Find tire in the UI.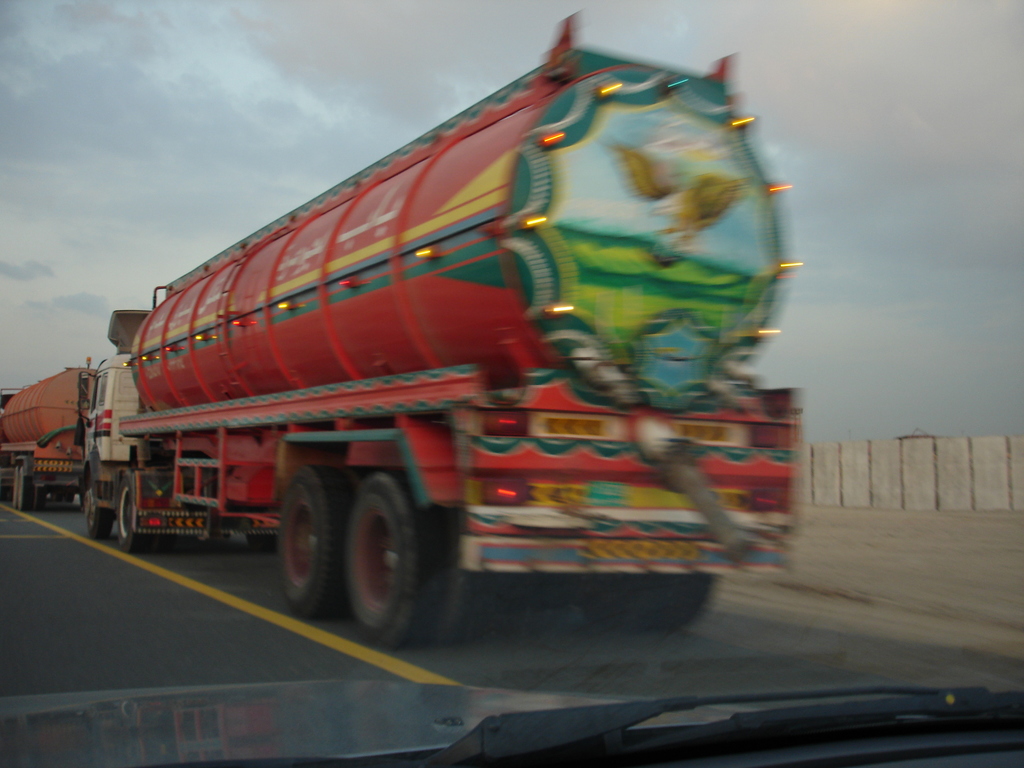
UI element at 80 491 117 545.
